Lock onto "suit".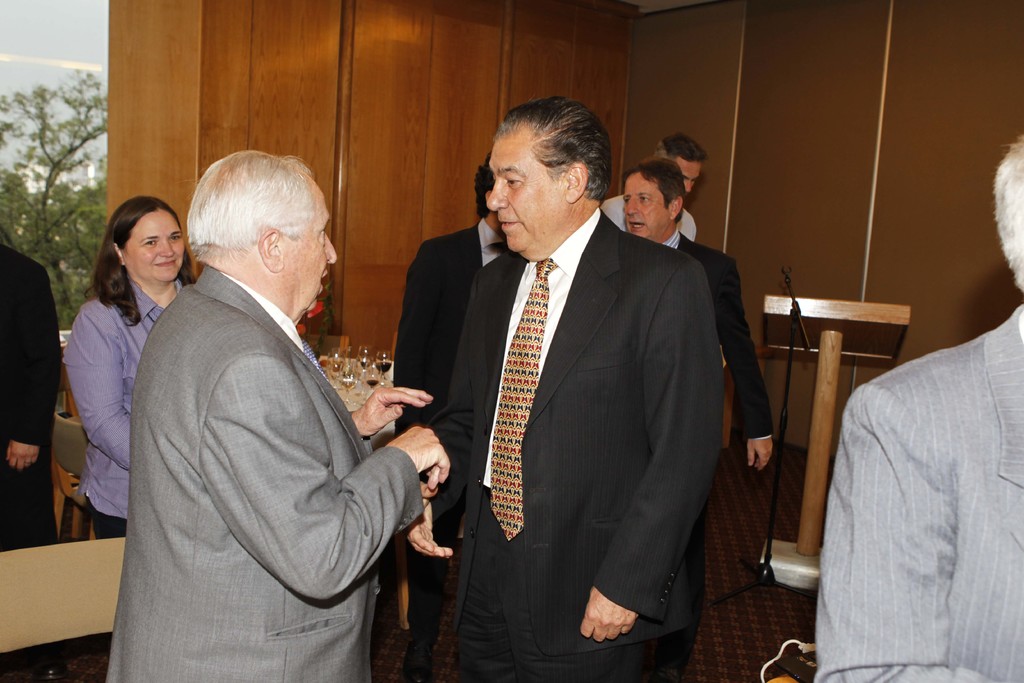
Locked: locate(659, 226, 773, 682).
